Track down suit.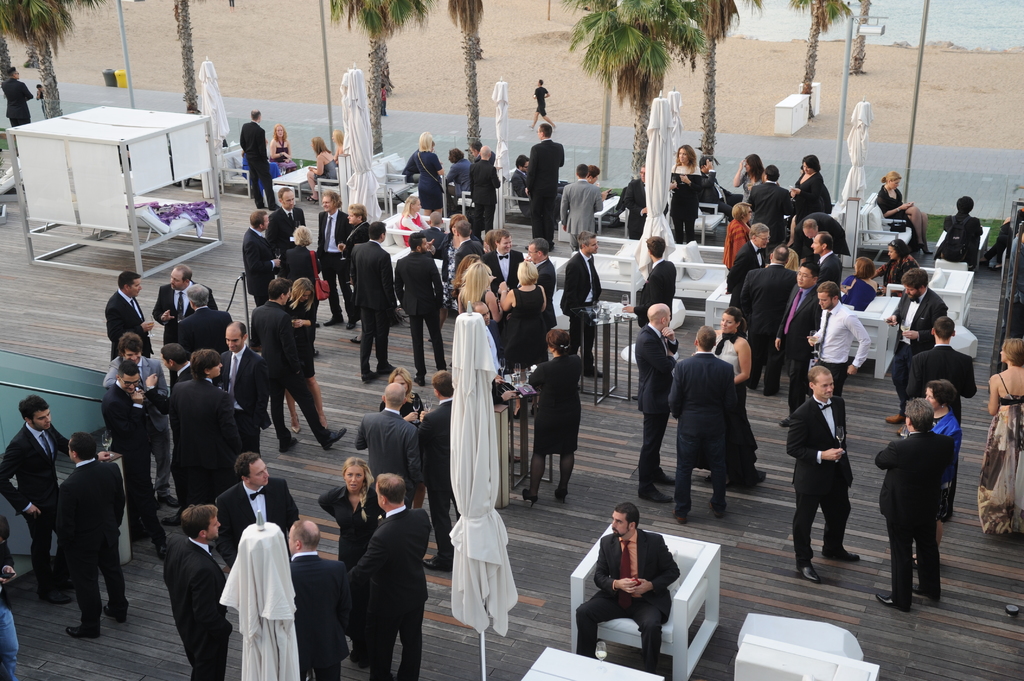
Tracked to rect(890, 285, 948, 415).
